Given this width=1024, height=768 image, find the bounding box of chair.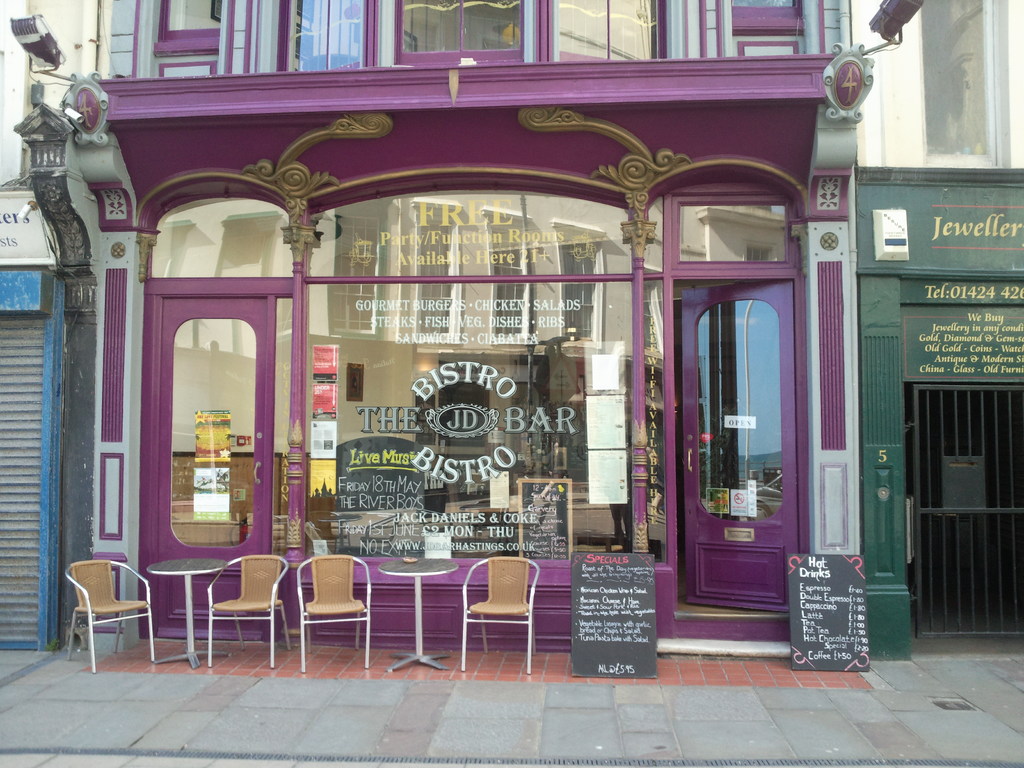
bbox=[50, 559, 145, 675].
